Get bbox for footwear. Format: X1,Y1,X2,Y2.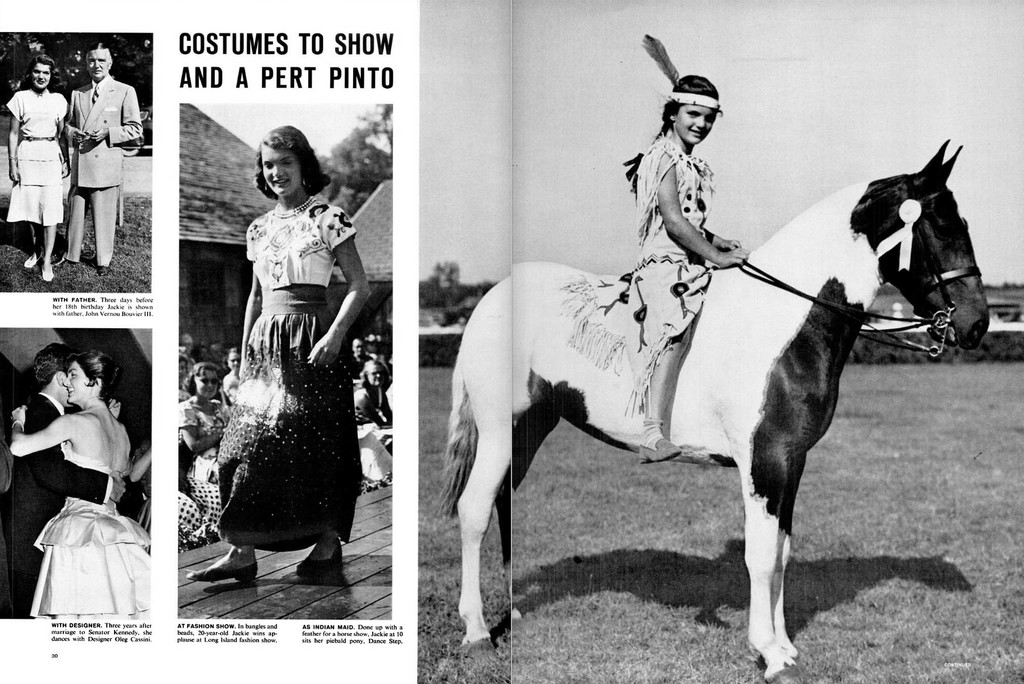
183,558,259,580.
